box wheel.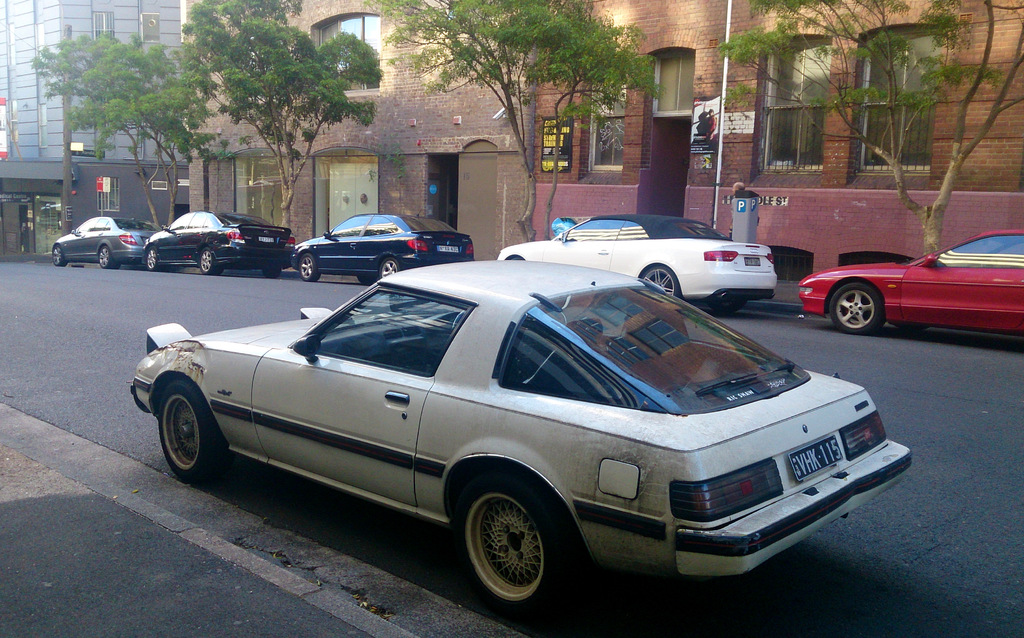
x1=356, y1=275, x2=374, y2=286.
